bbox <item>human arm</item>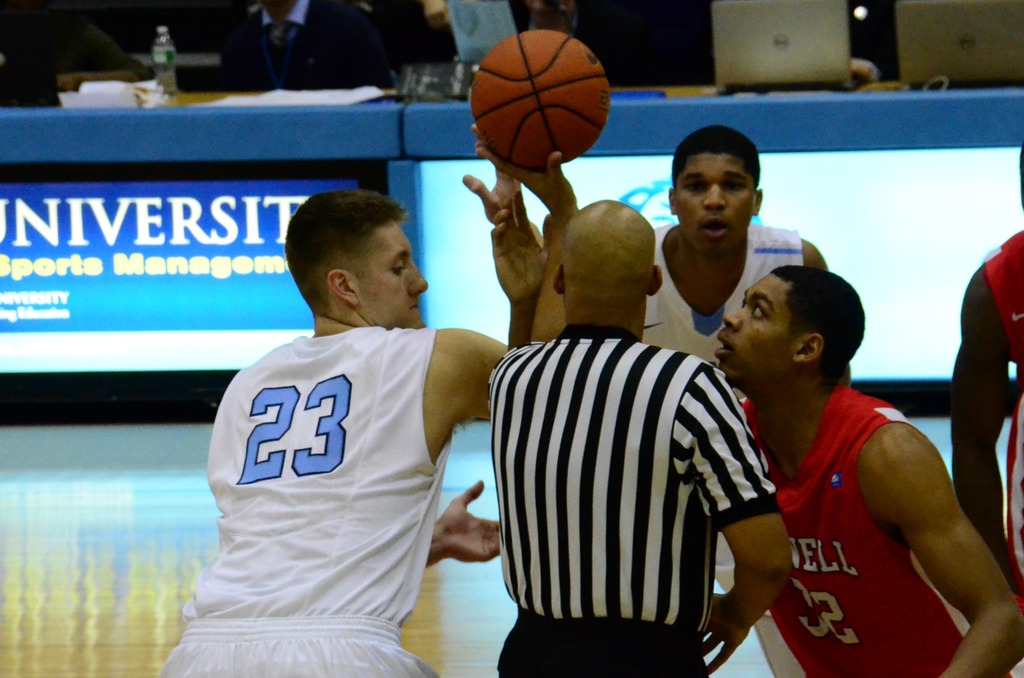
<box>472,125,579,342</box>
